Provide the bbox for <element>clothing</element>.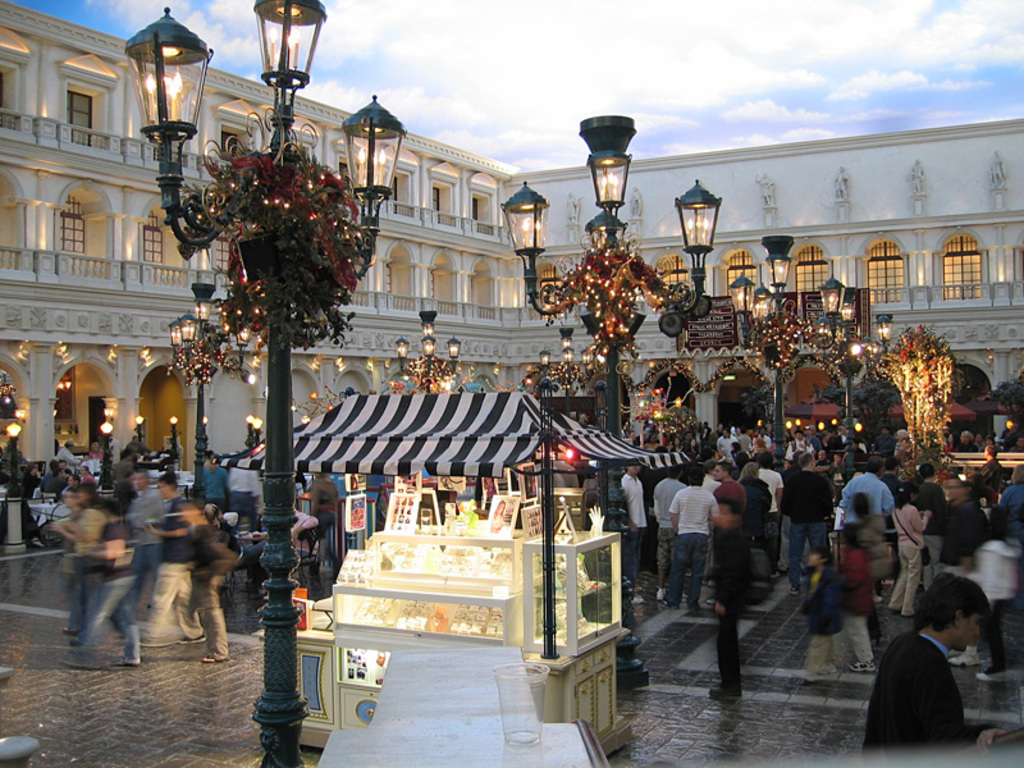
{"x1": 79, "y1": 526, "x2": 140, "y2": 654}.
